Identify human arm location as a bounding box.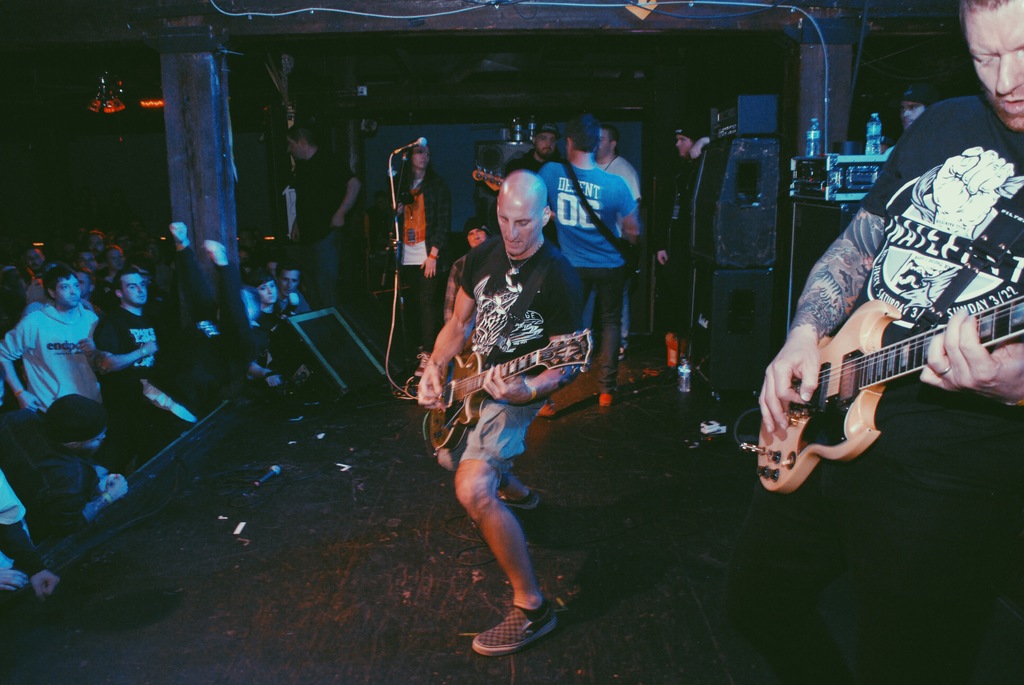
<box>421,181,452,278</box>.
